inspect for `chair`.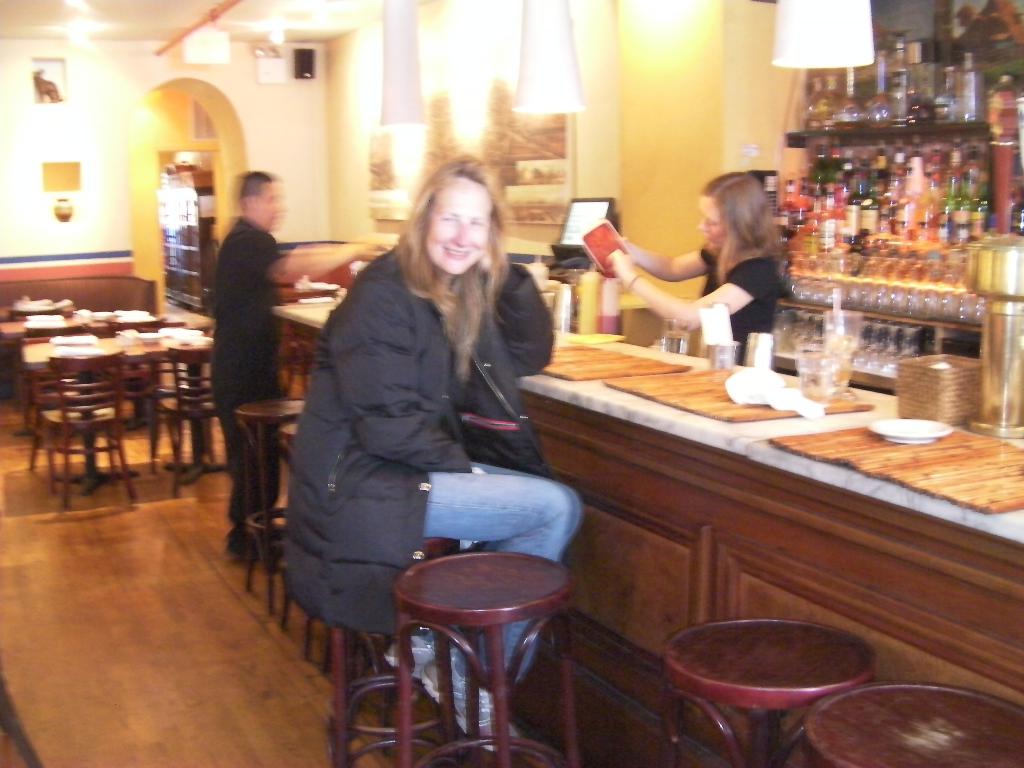
Inspection: {"x1": 149, "y1": 344, "x2": 228, "y2": 491}.
